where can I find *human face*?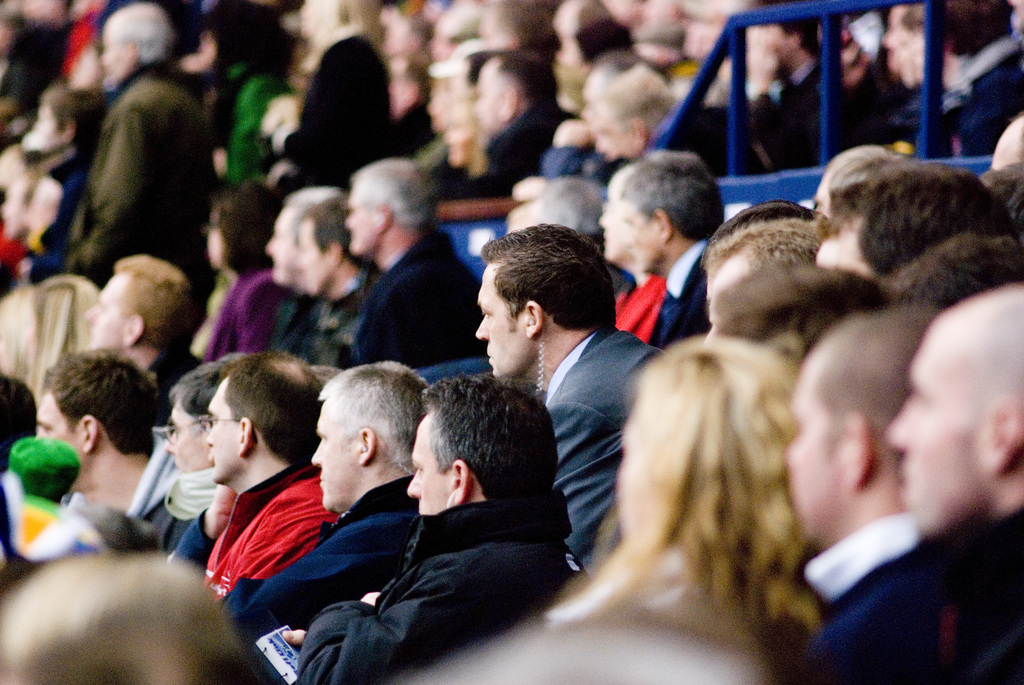
You can find it at left=314, top=407, right=358, bottom=510.
